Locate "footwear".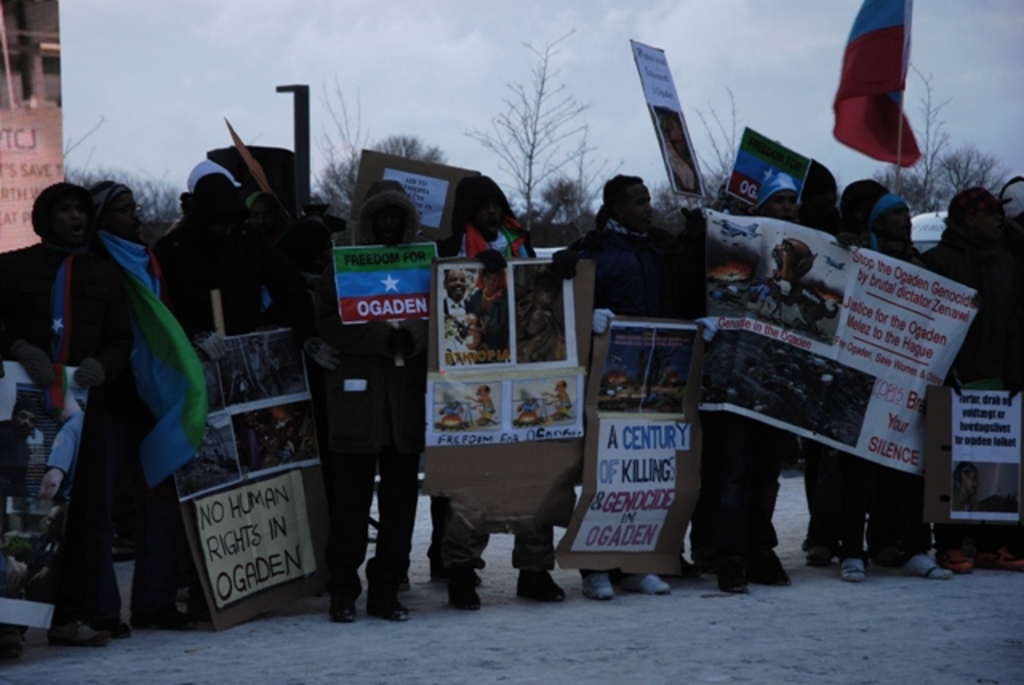
Bounding box: 333 555 362 623.
